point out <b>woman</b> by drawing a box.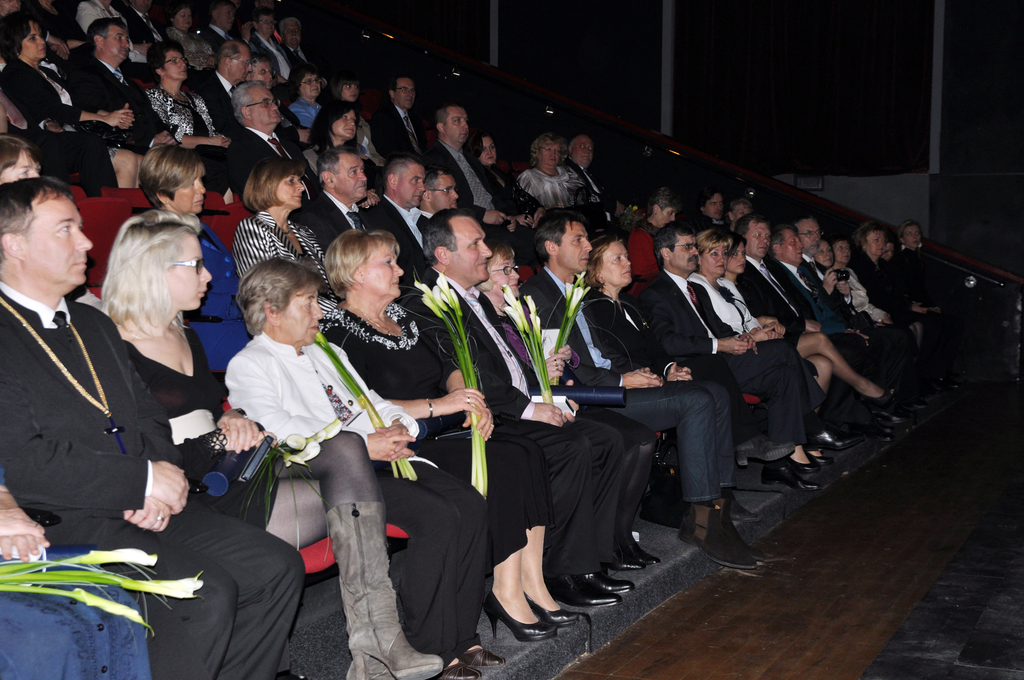
BBox(299, 102, 383, 209).
